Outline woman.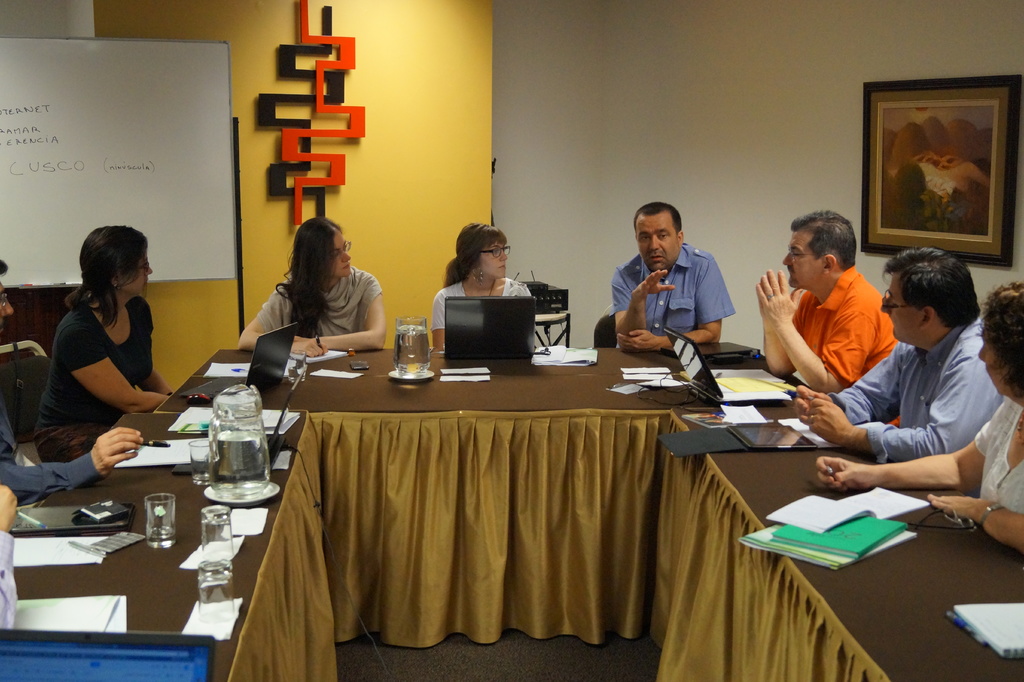
Outline: x1=815, y1=282, x2=1023, y2=551.
